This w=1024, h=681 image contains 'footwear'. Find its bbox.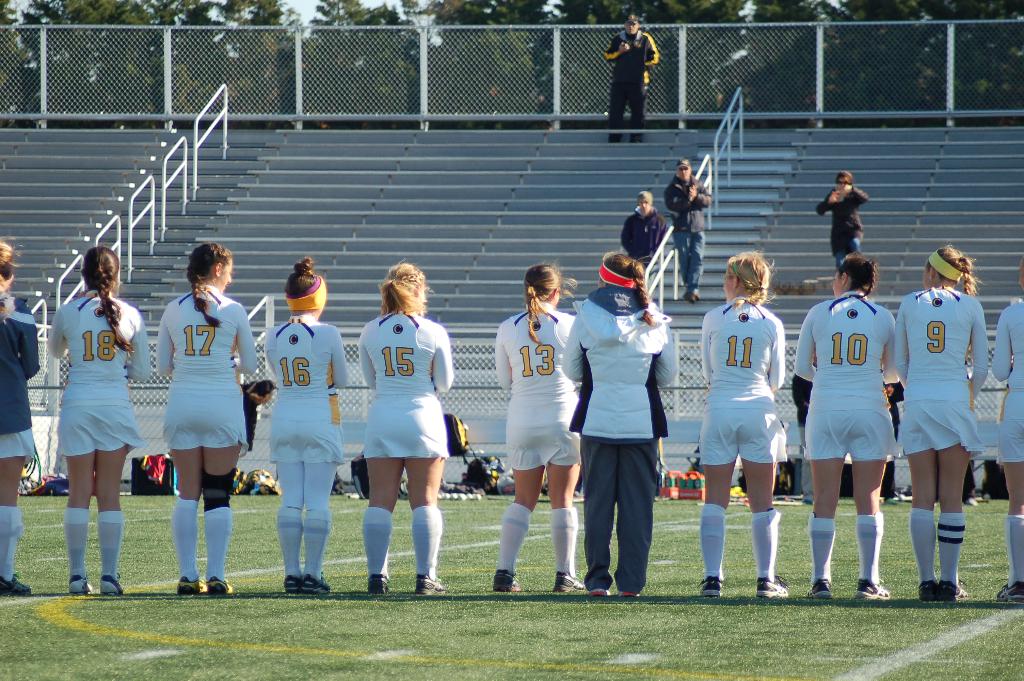
[x1=372, y1=571, x2=391, y2=596].
